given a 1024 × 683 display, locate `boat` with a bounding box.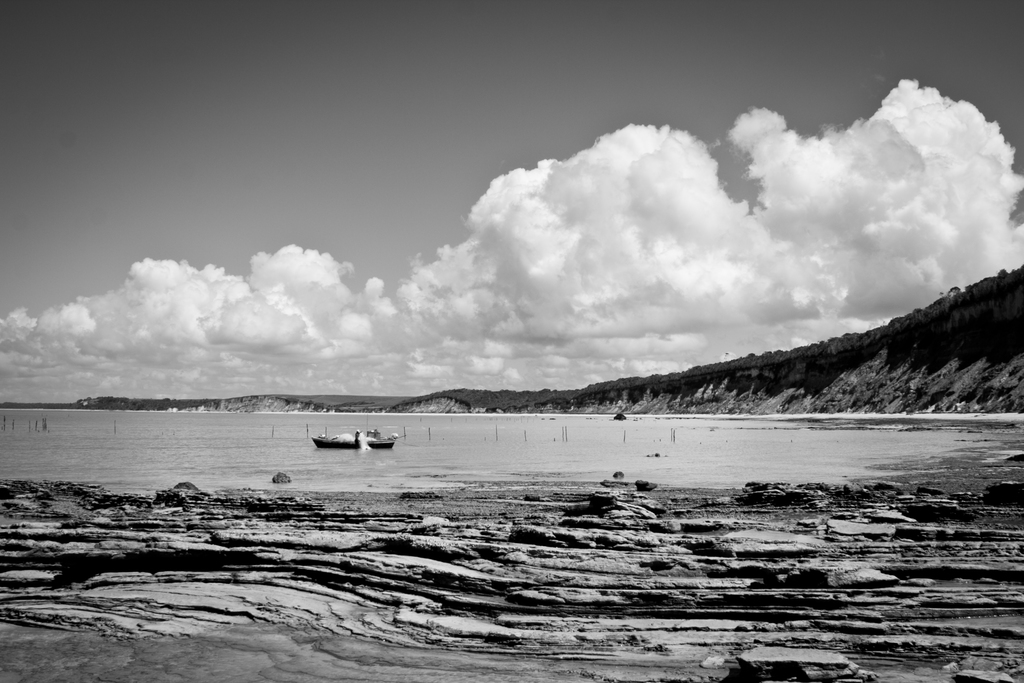
Located: select_region(312, 429, 365, 449).
